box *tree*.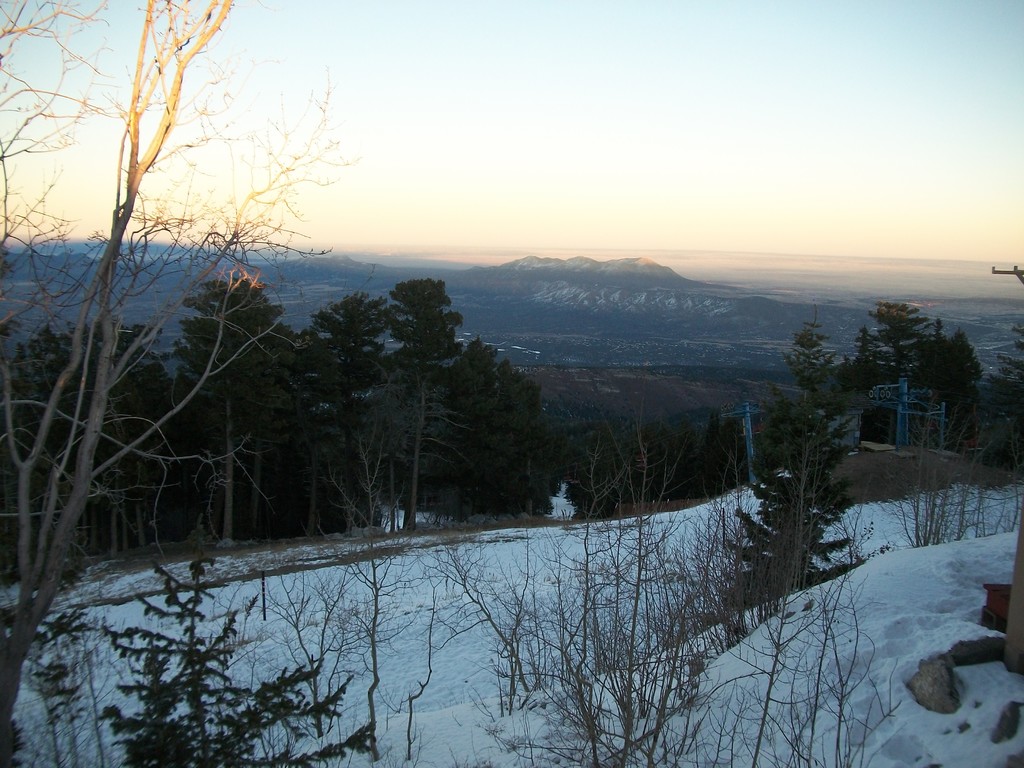
bbox=[726, 301, 868, 612].
